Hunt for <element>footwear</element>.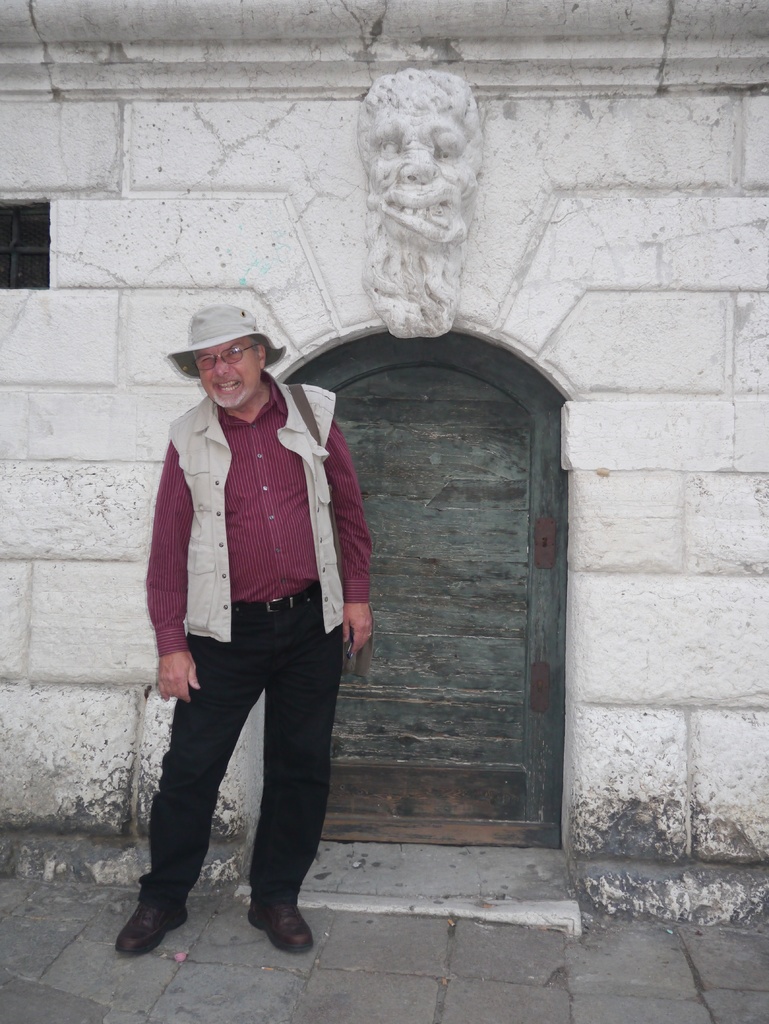
Hunted down at pyautogui.locateOnScreen(114, 897, 193, 958).
